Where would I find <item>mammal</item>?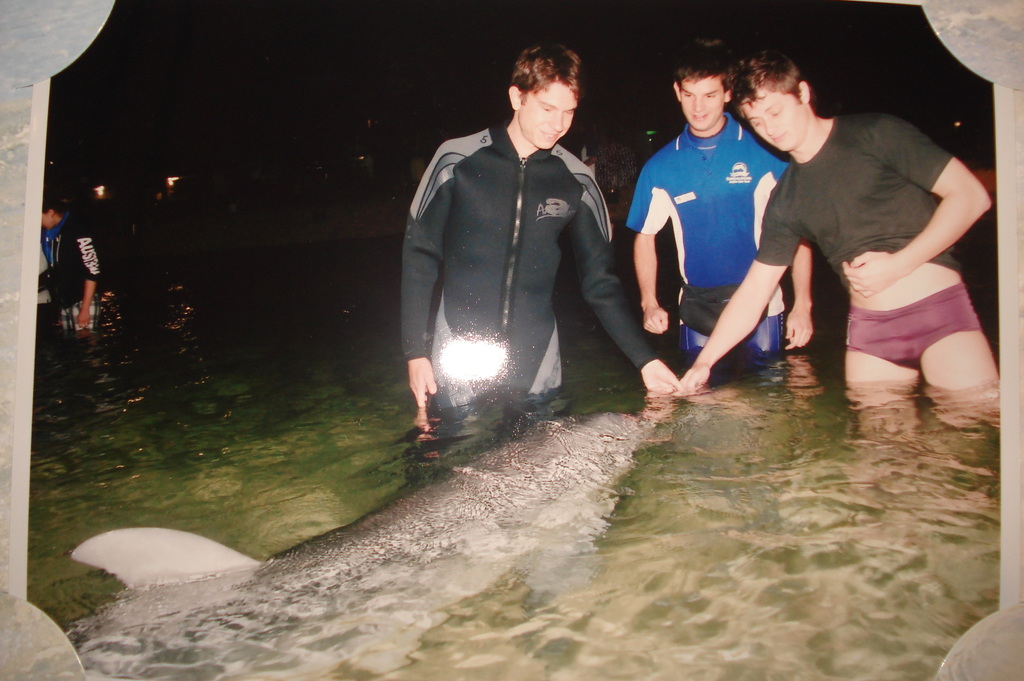
At (x1=579, y1=134, x2=597, y2=176).
